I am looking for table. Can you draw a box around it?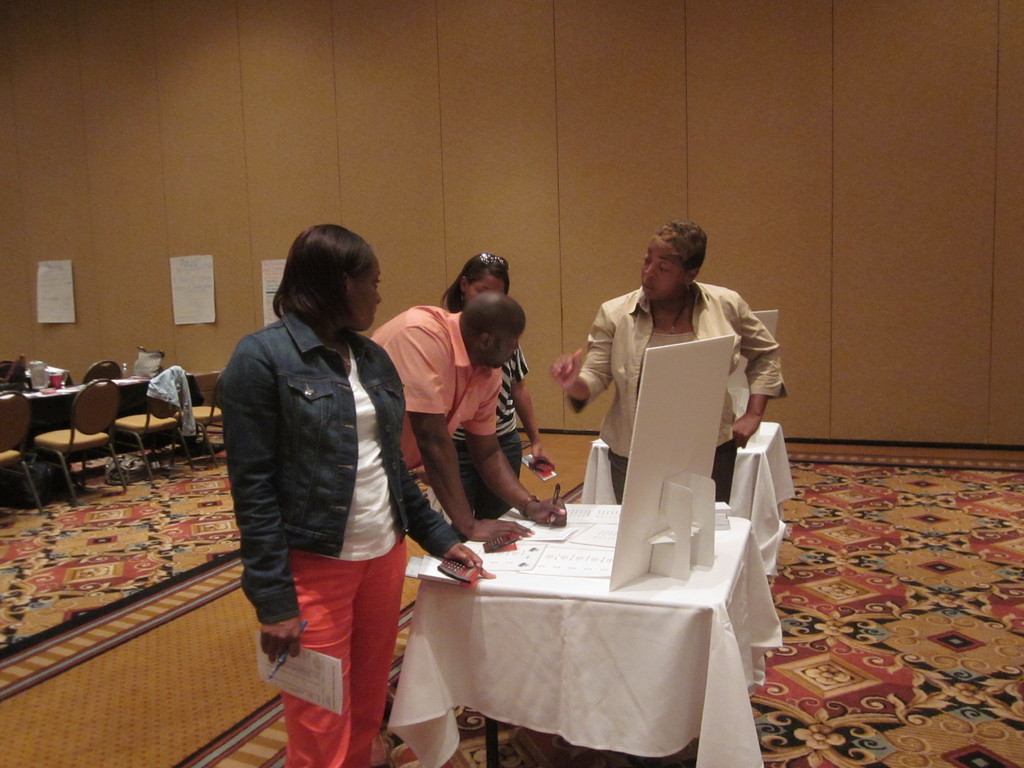
Sure, the bounding box is pyautogui.locateOnScreen(356, 440, 743, 767).
